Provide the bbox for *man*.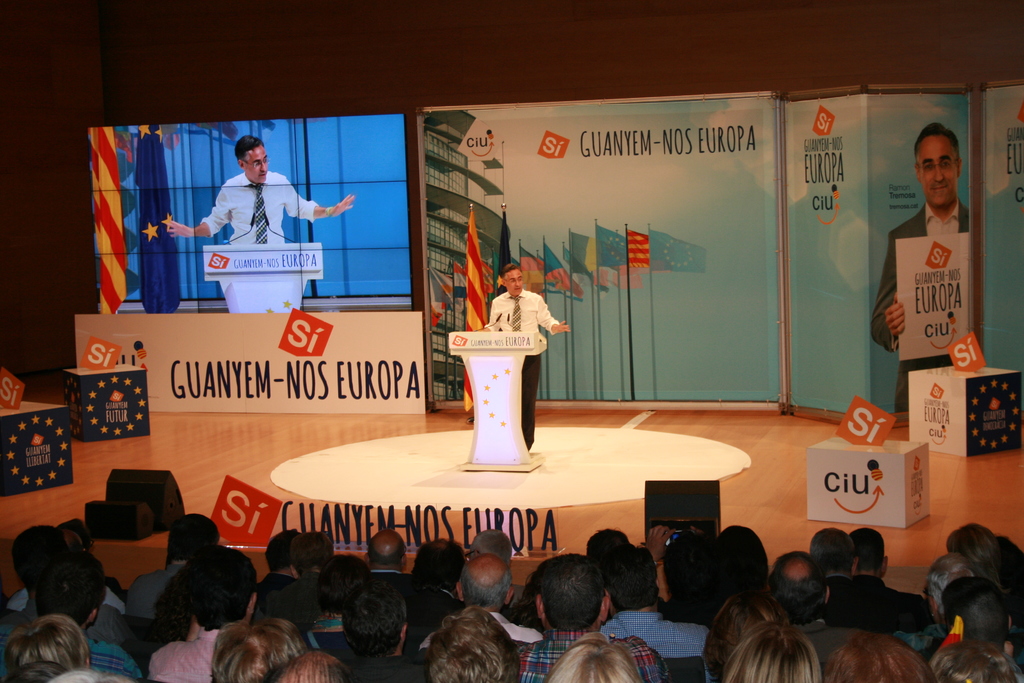
<bbox>8, 549, 140, 680</bbox>.
